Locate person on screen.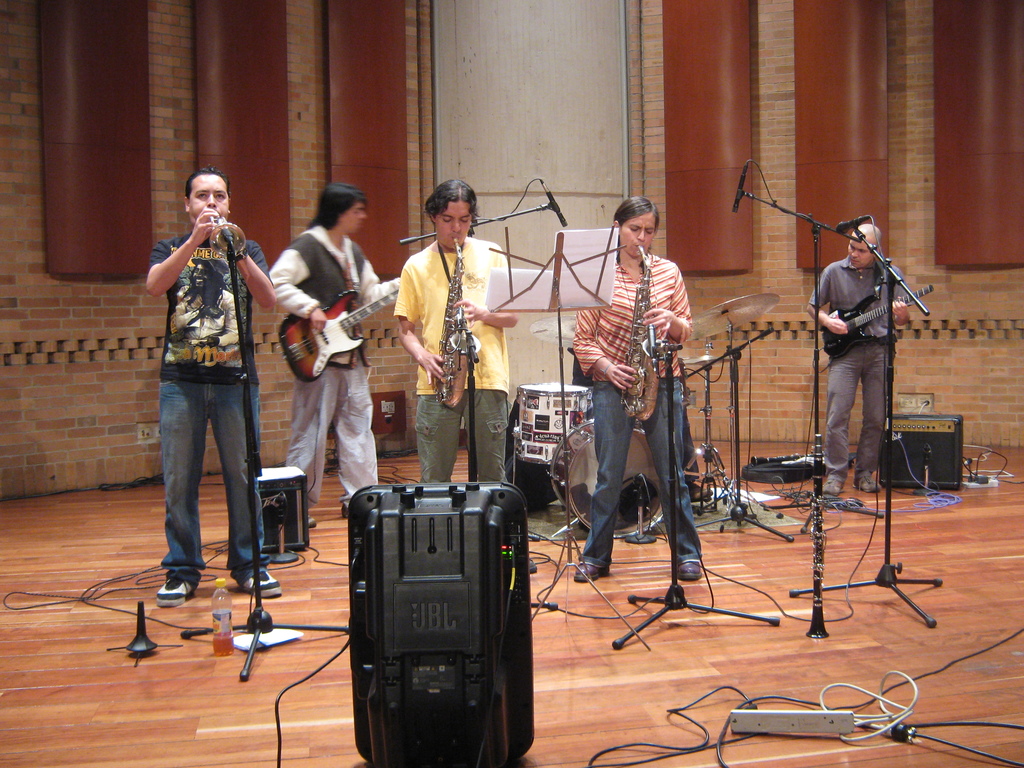
On screen at bbox(571, 200, 695, 586).
